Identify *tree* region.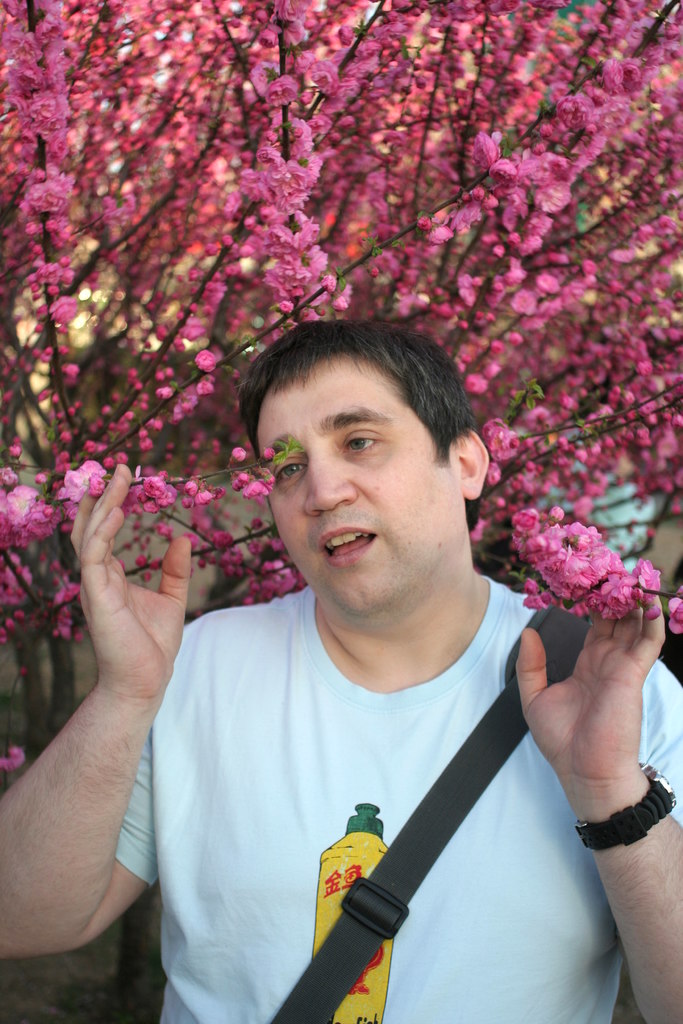
Region: bbox=[0, 0, 682, 751].
